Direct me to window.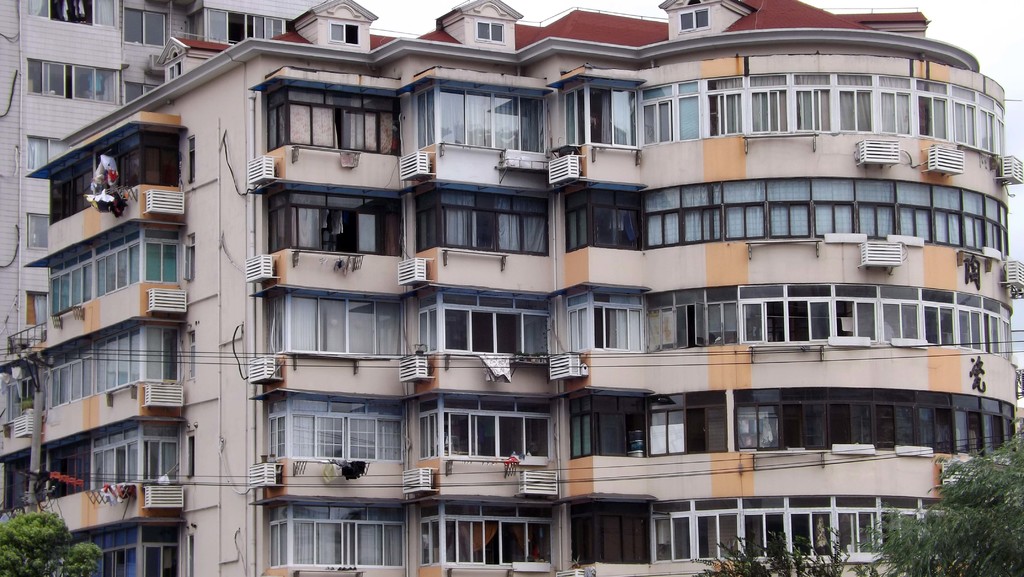
Direction: crop(894, 175, 939, 244).
